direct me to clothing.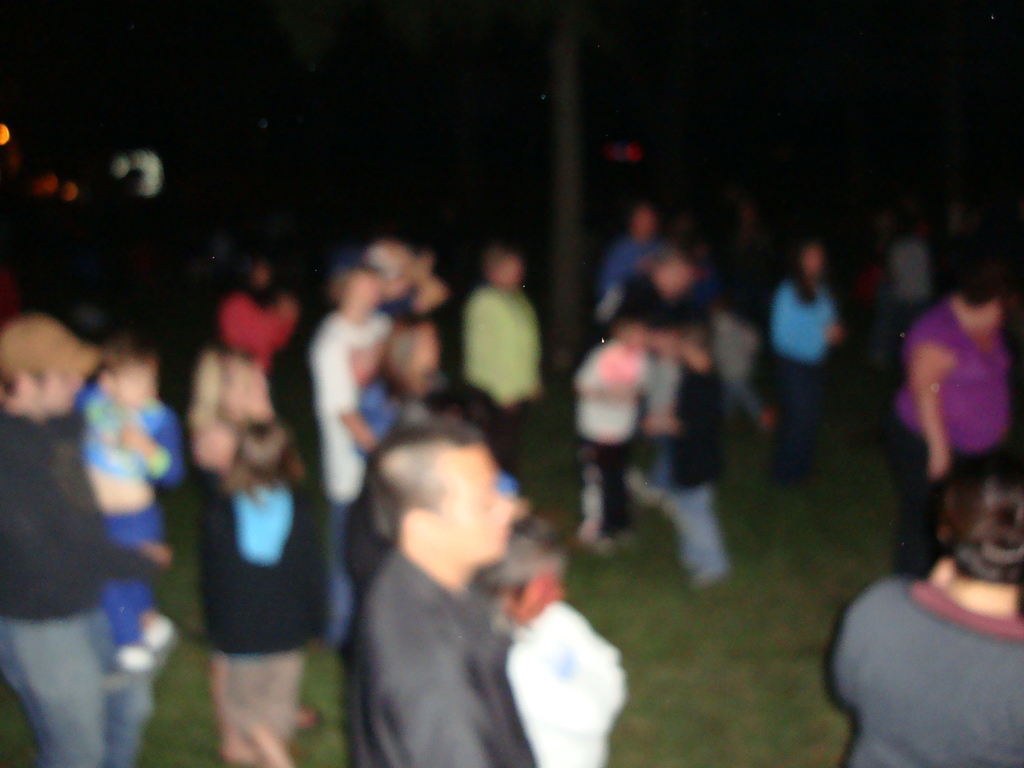
Direction: <box>70,376,195,650</box>.
